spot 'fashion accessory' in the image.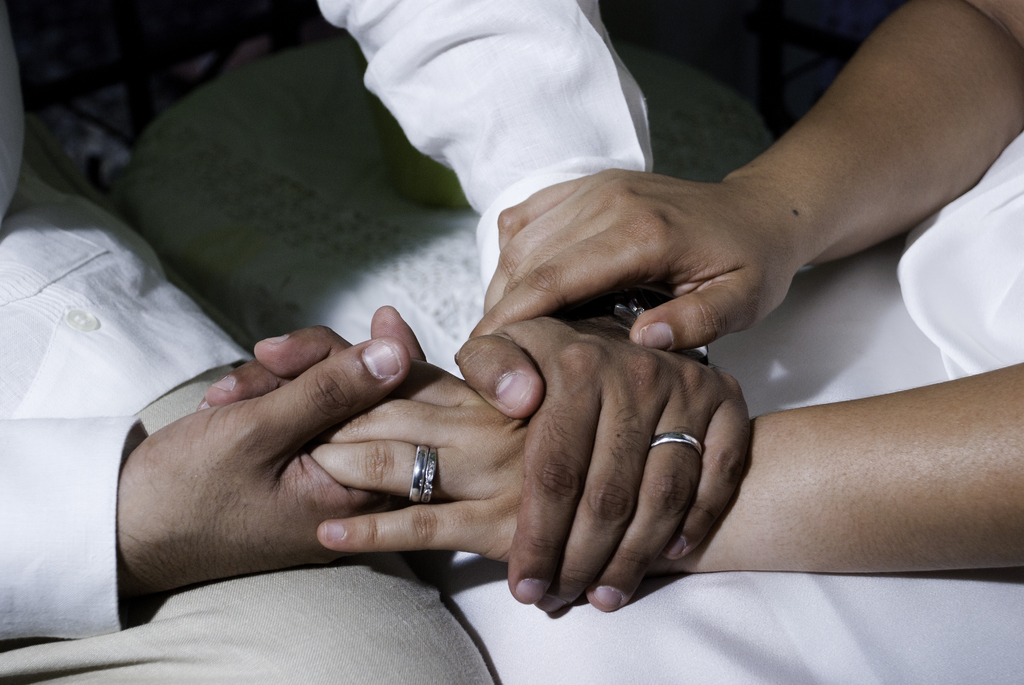
'fashion accessory' found at {"left": 410, "top": 439, "right": 432, "bottom": 503}.
